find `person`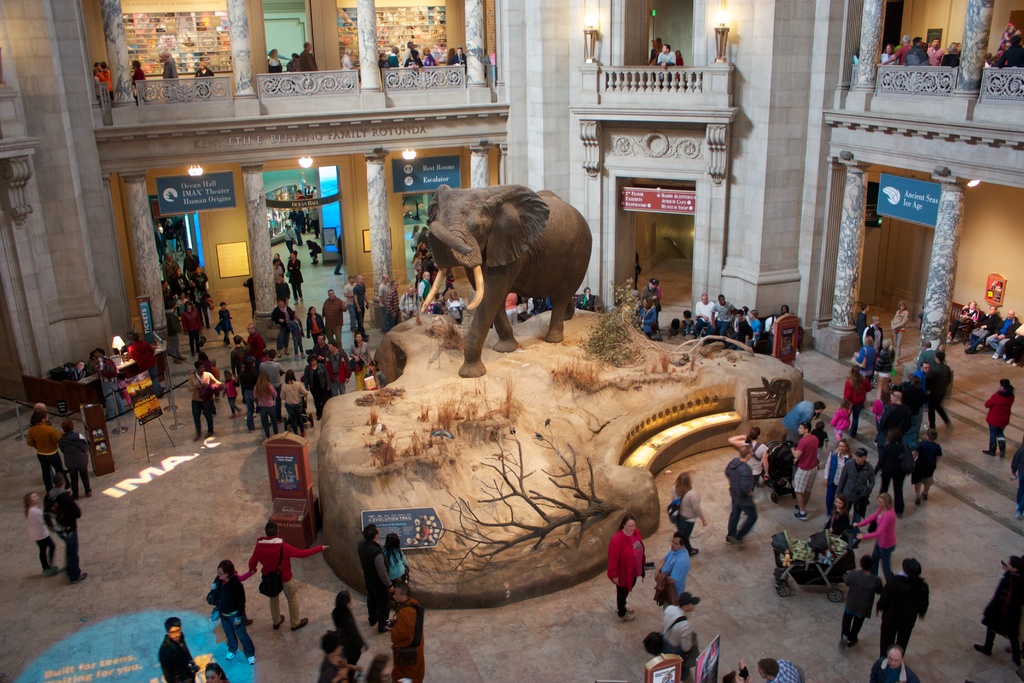
<bbox>1009, 439, 1023, 518</bbox>
